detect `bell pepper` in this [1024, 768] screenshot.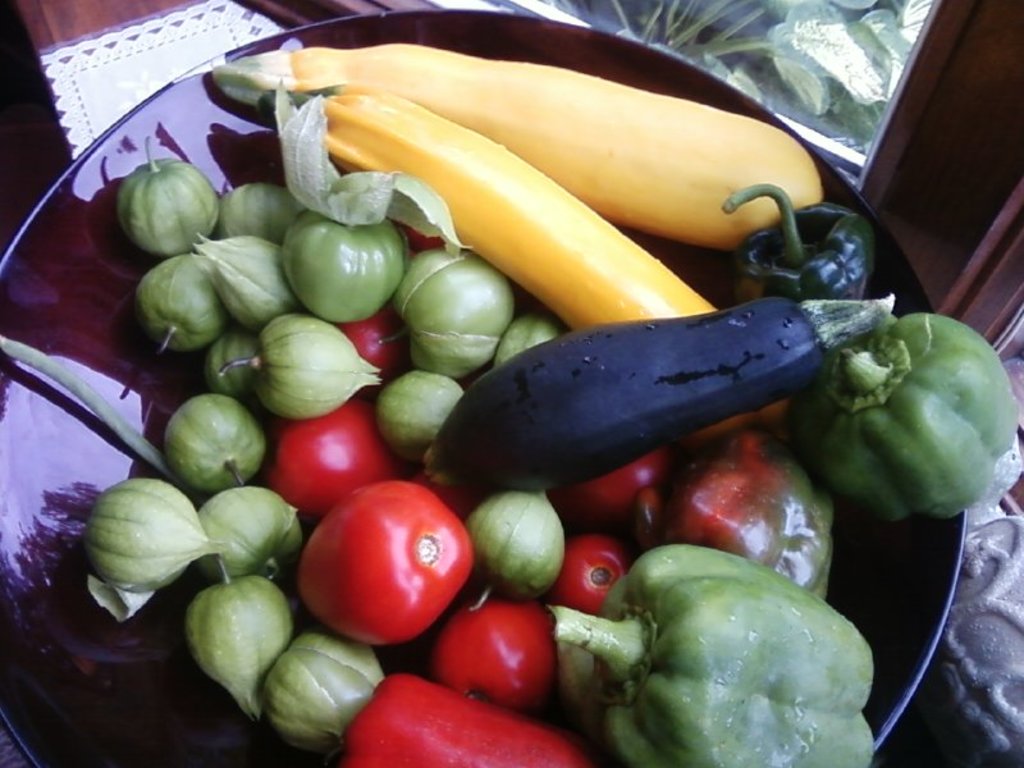
Detection: x1=787 y1=314 x2=1020 y2=525.
